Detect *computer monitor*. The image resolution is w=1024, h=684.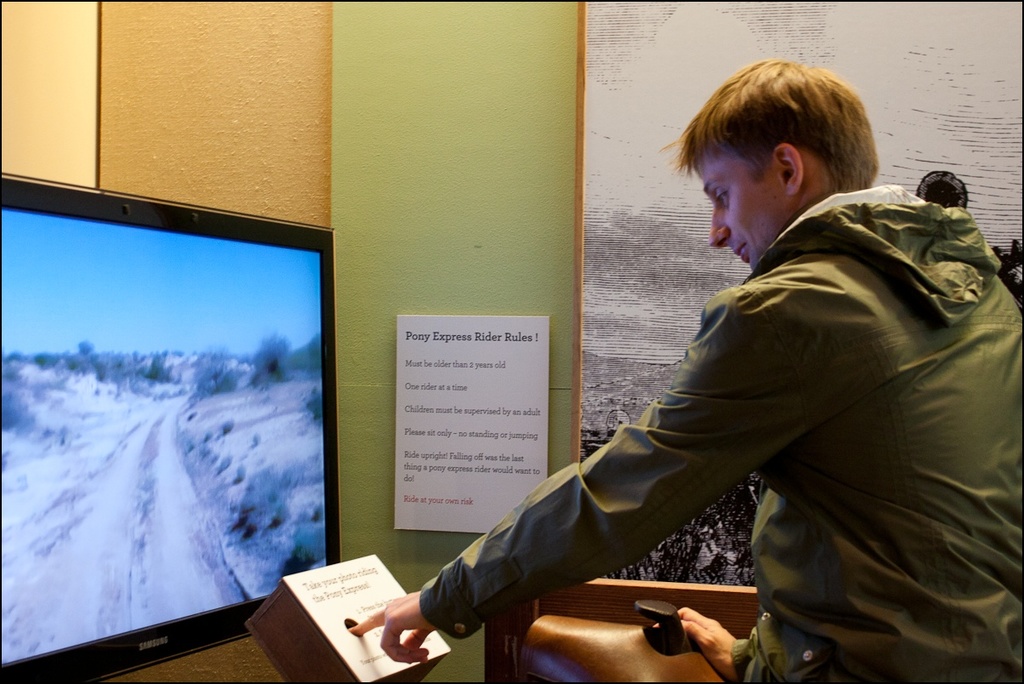
select_region(0, 178, 338, 683).
